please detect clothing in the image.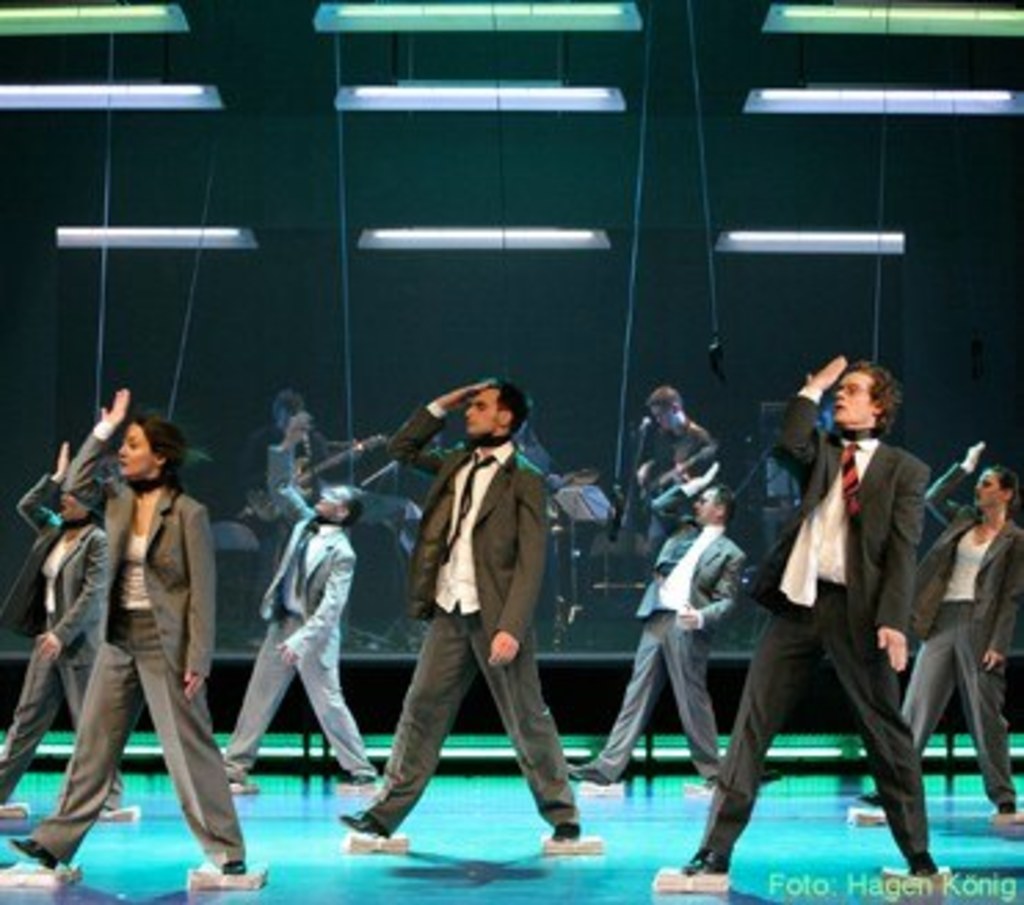
x1=593, y1=480, x2=745, y2=775.
